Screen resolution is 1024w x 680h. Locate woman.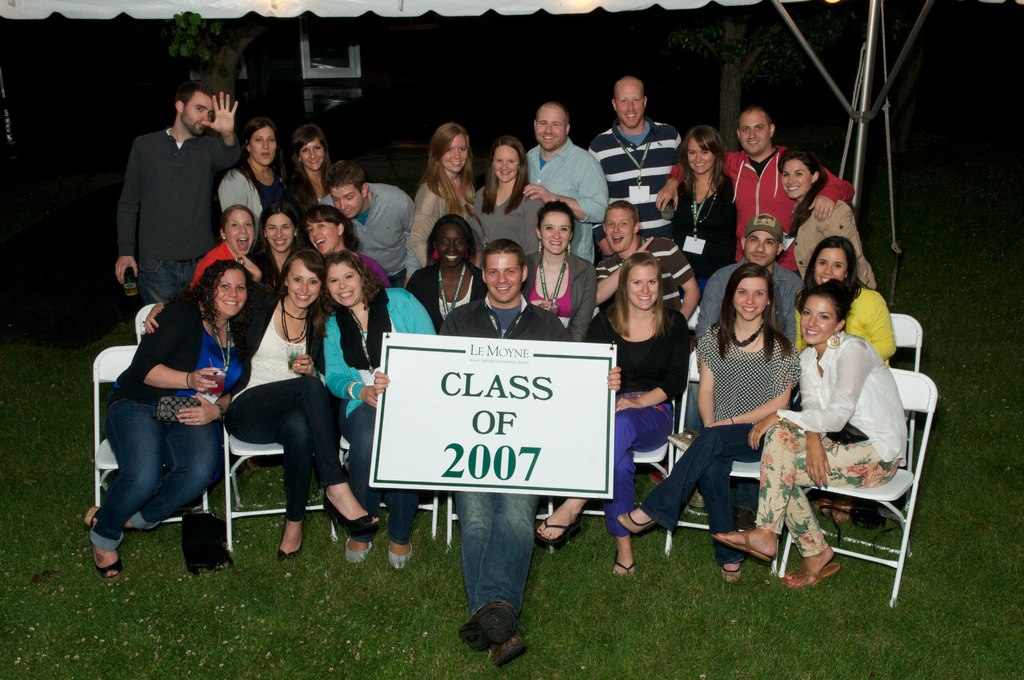
x1=317 y1=253 x2=445 y2=565.
